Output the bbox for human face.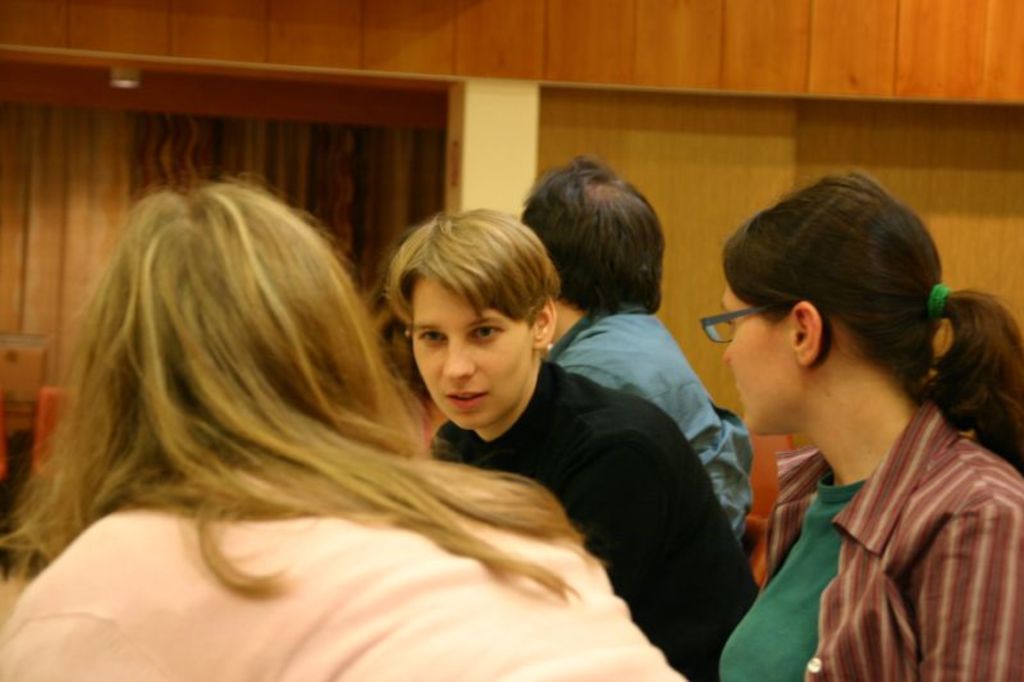
bbox=(408, 274, 535, 431).
